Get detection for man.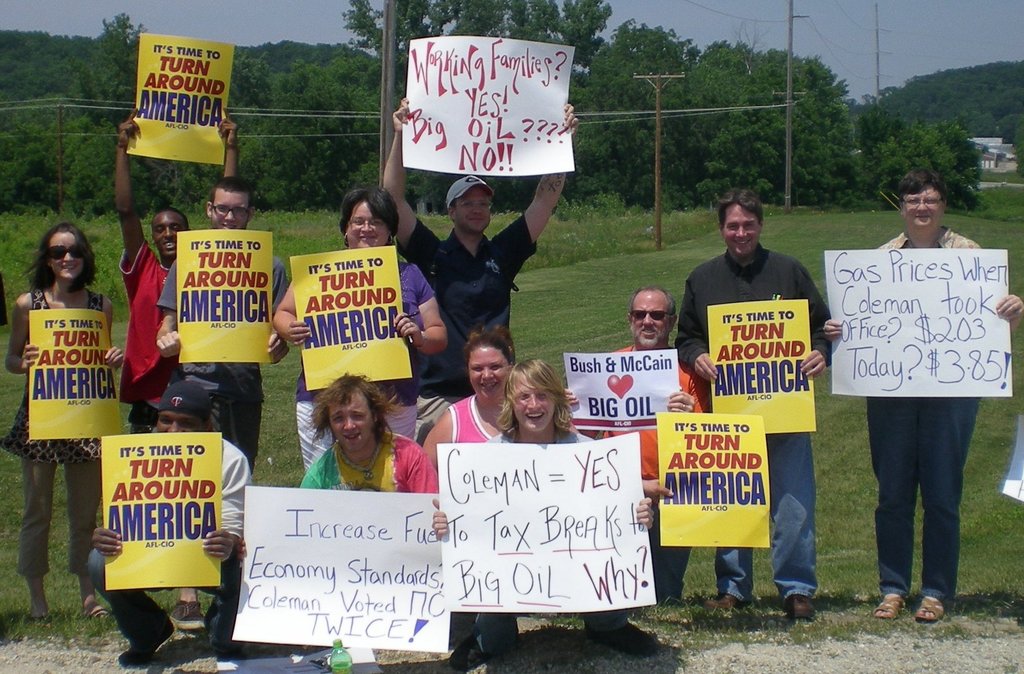
Detection: (left=676, top=198, right=842, bottom=605).
